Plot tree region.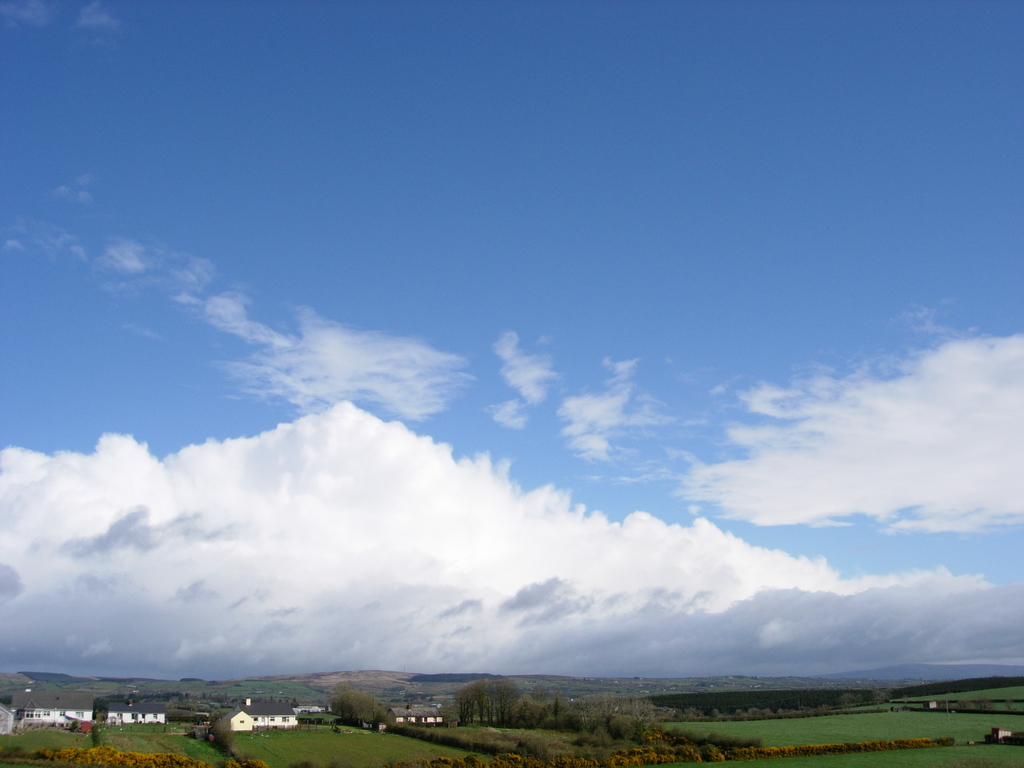
Plotted at detection(546, 694, 580, 732).
